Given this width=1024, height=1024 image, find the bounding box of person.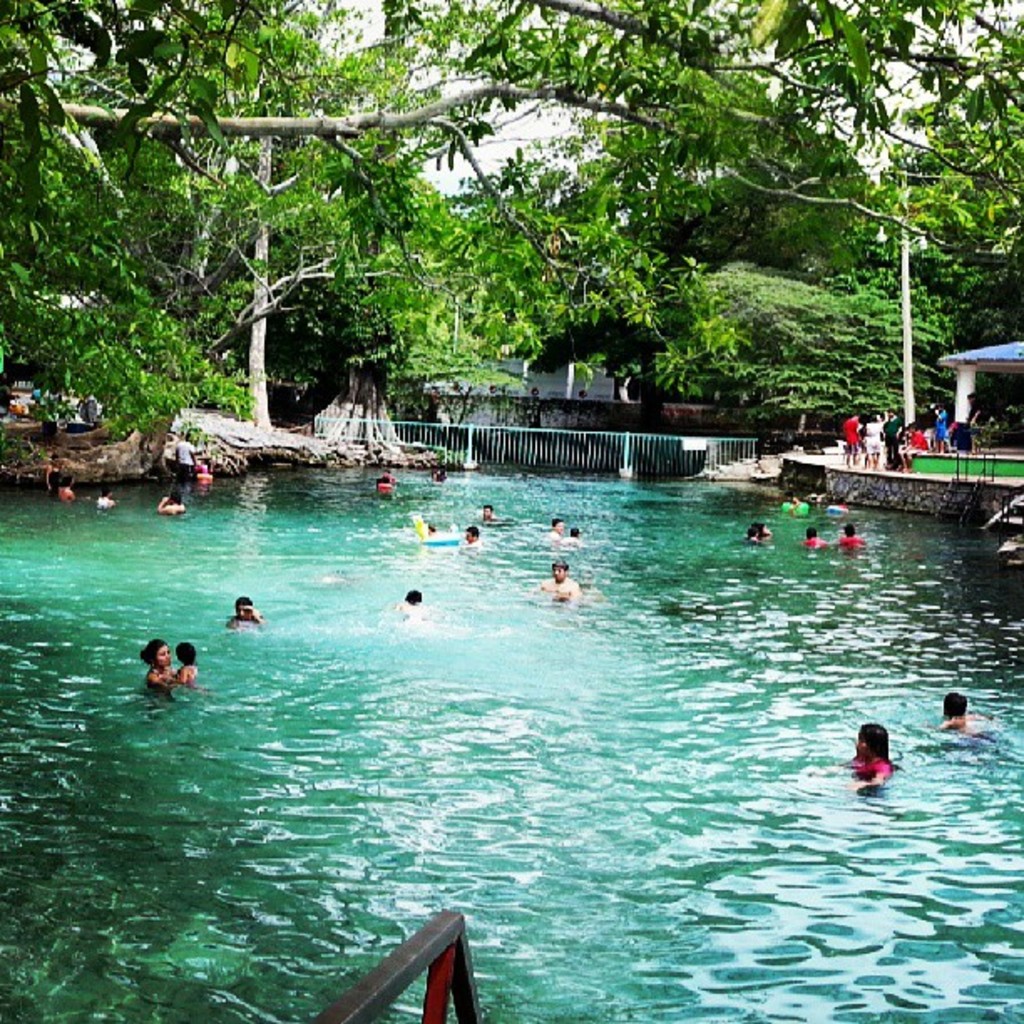
rect(927, 400, 960, 455).
